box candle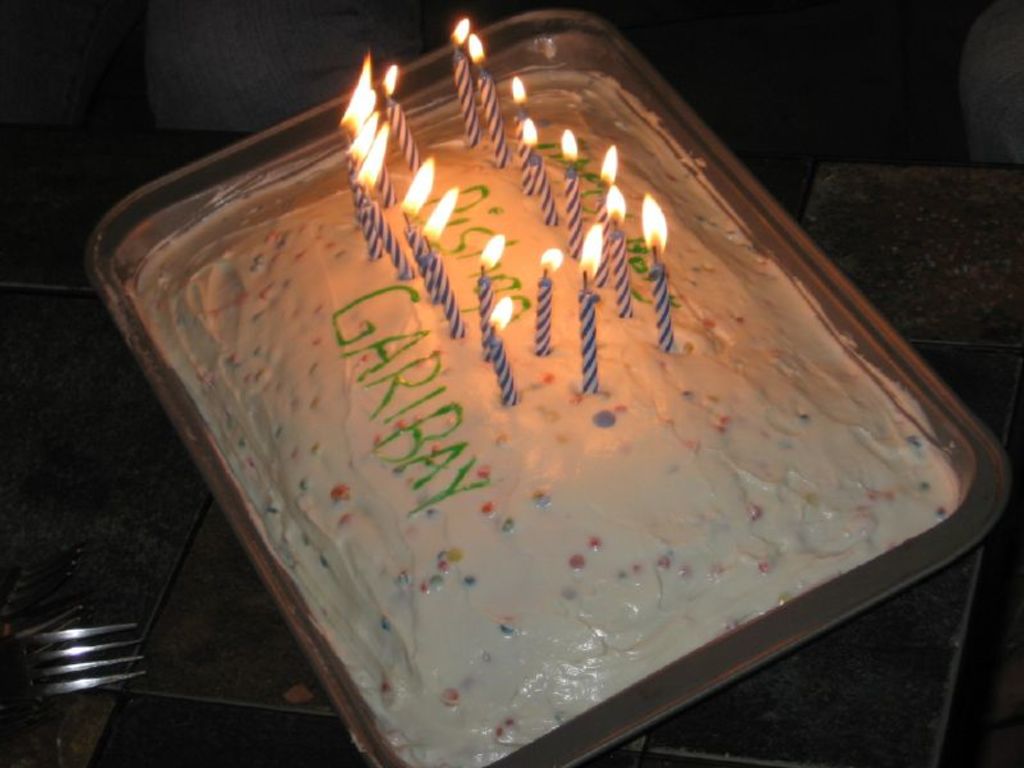
[left=536, top=248, right=561, bottom=357]
